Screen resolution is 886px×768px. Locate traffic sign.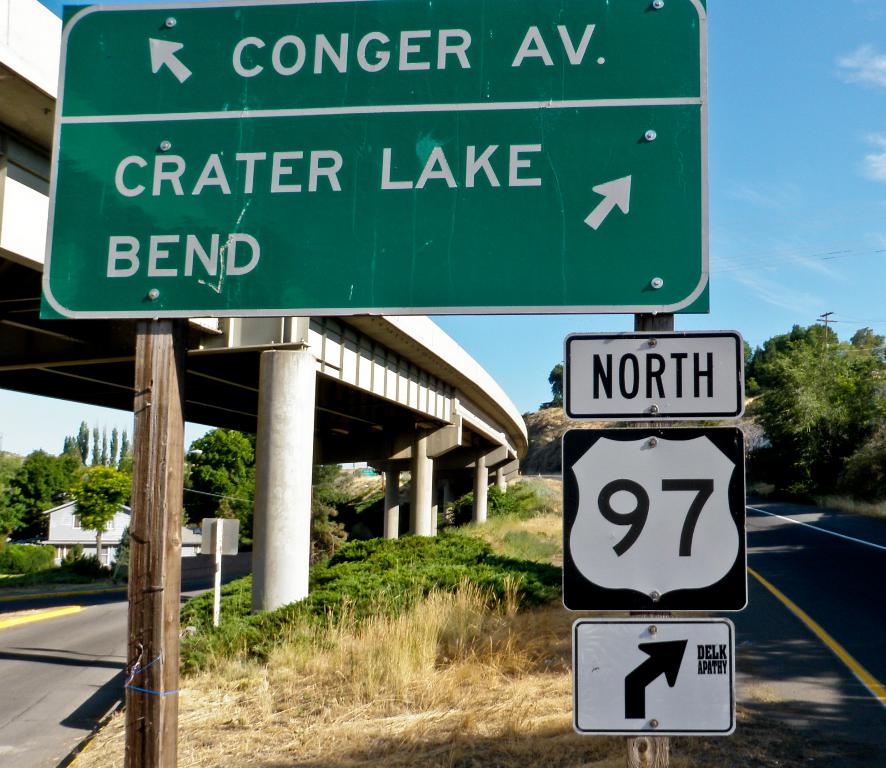
pyautogui.locateOnScreen(561, 330, 743, 419).
